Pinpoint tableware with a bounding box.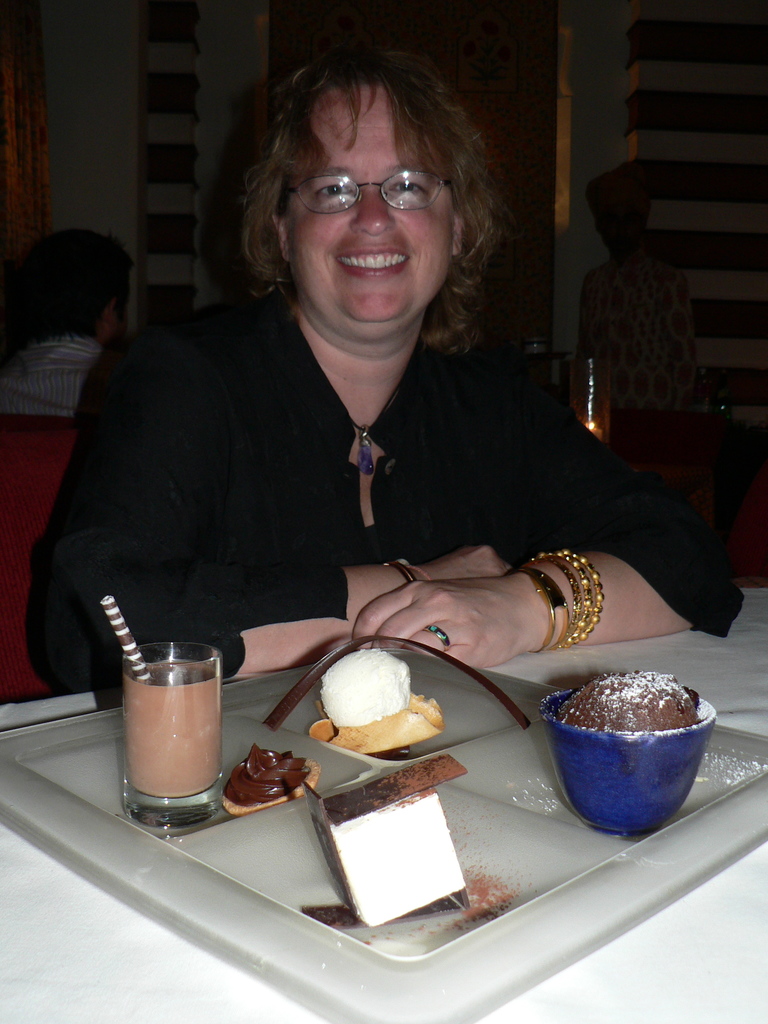
[left=545, top=675, right=716, bottom=837].
